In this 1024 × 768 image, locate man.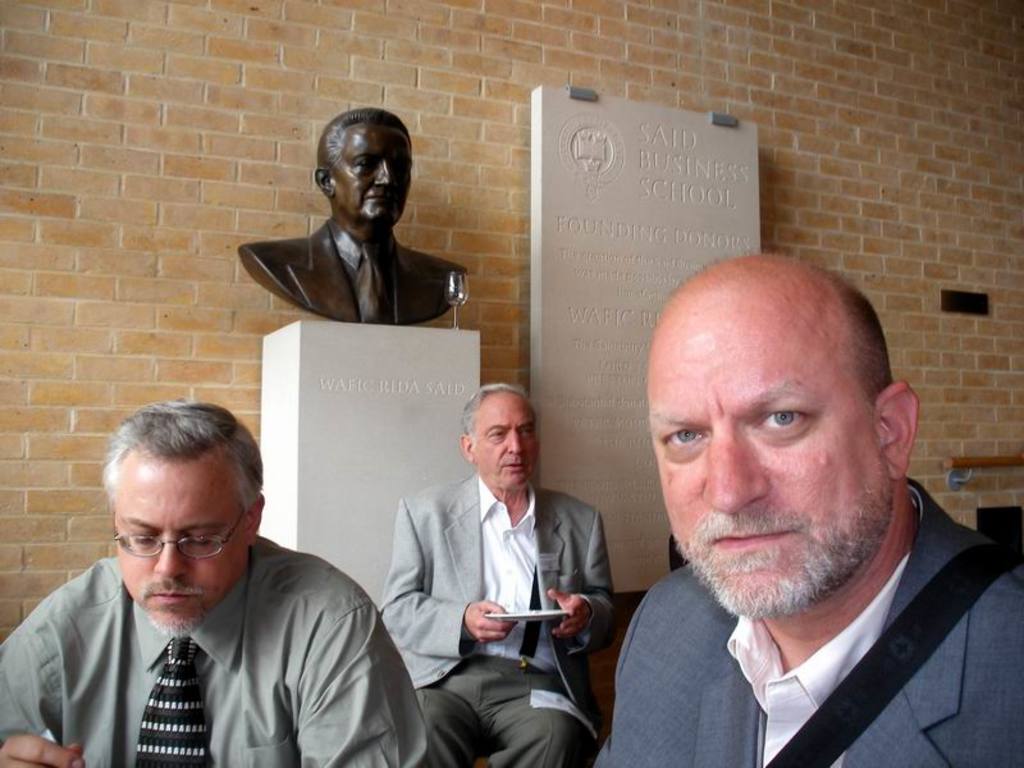
Bounding box: pyautogui.locateOnScreen(526, 255, 1023, 767).
